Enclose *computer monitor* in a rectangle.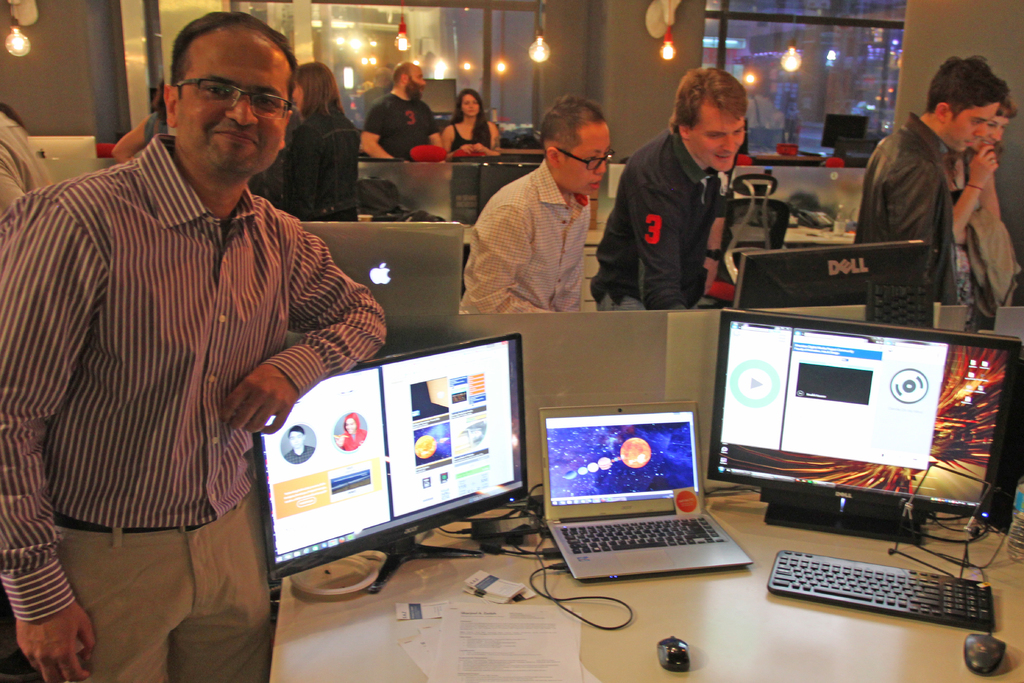
[479, 162, 541, 224].
